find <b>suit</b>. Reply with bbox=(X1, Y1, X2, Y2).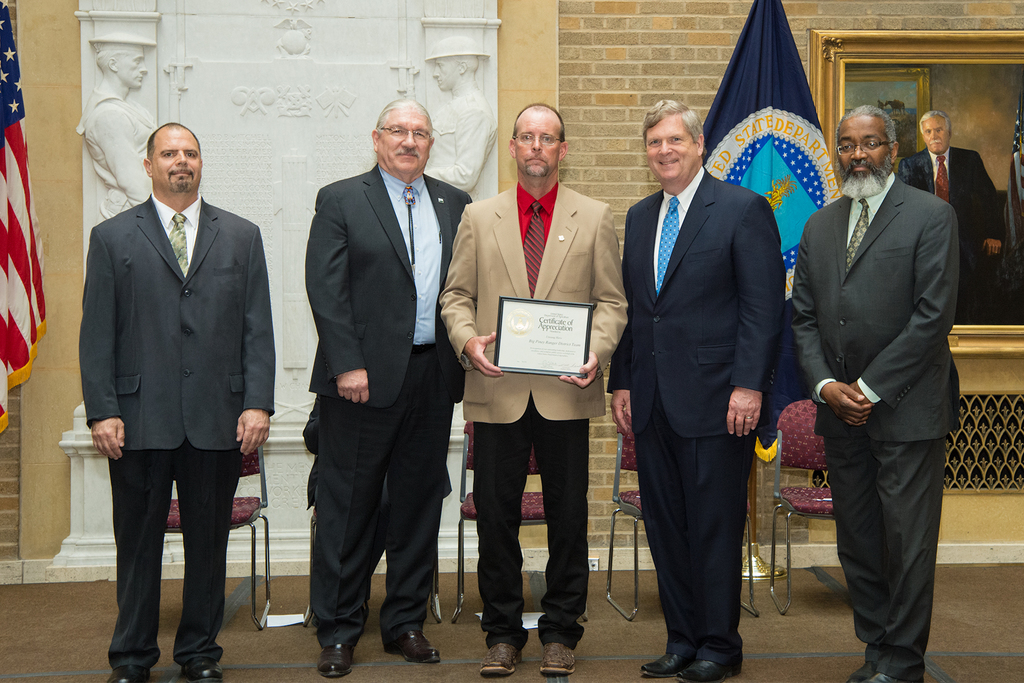
bbox=(787, 170, 963, 682).
